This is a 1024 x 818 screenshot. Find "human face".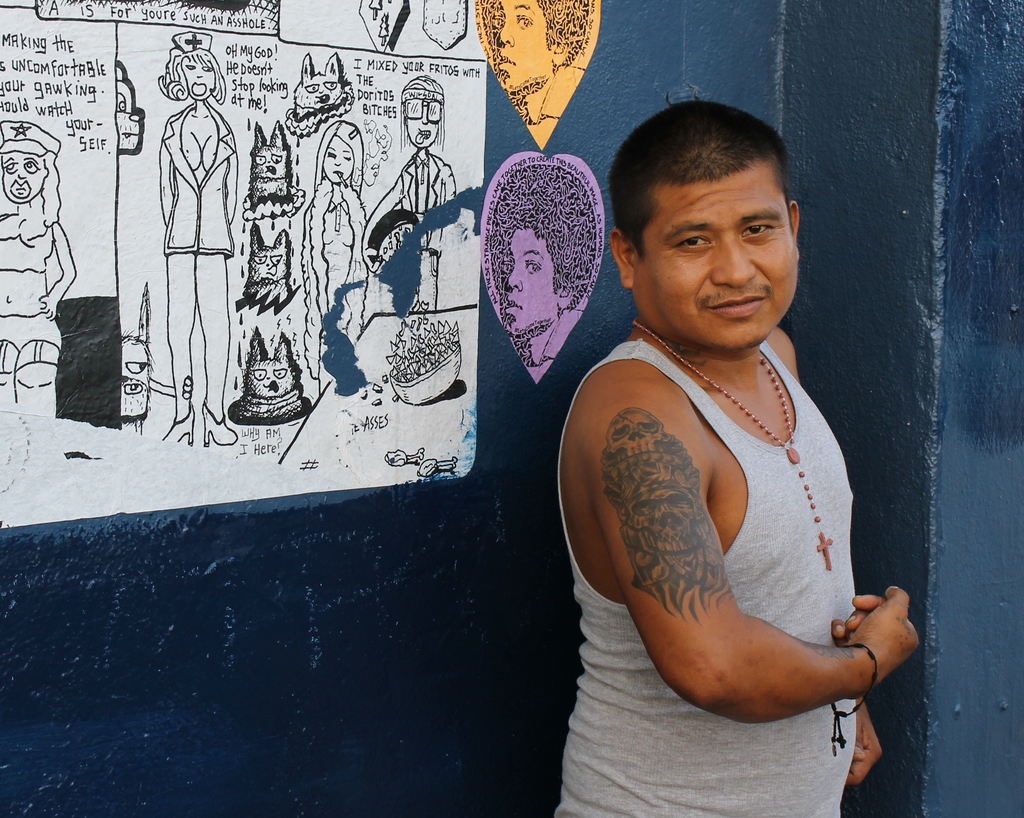
Bounding box: pyautogui.locateOnScreen(497, 0, 554, 92).
